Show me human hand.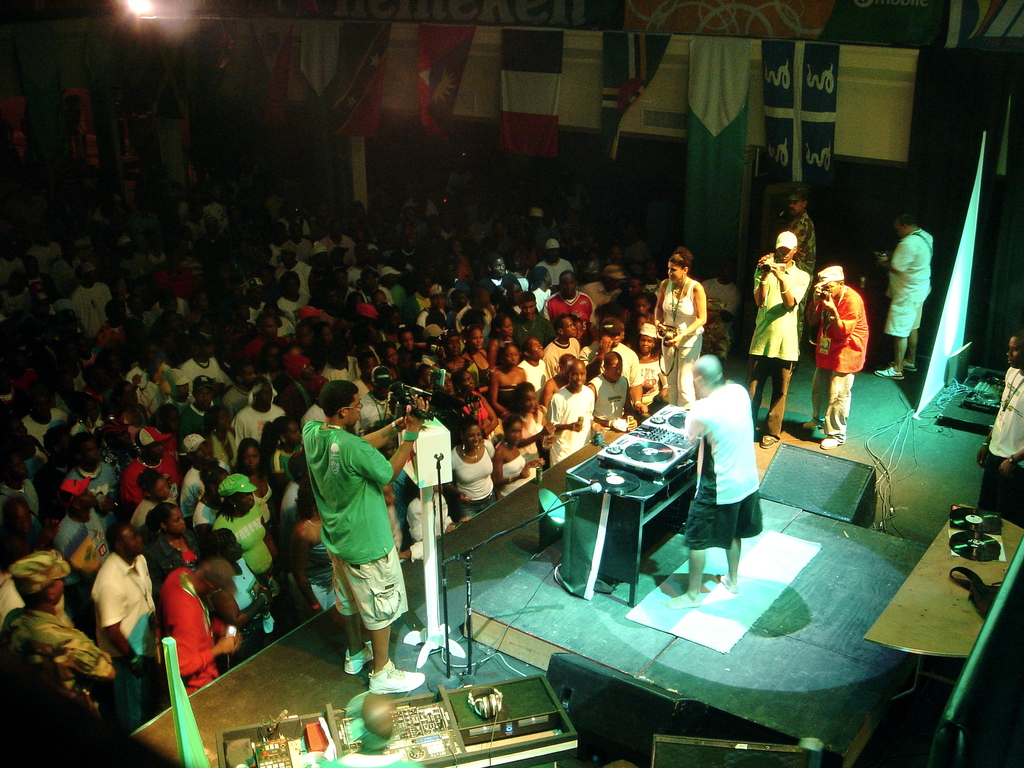
human hand is here: bbox=(662, 336, 681, 348).
